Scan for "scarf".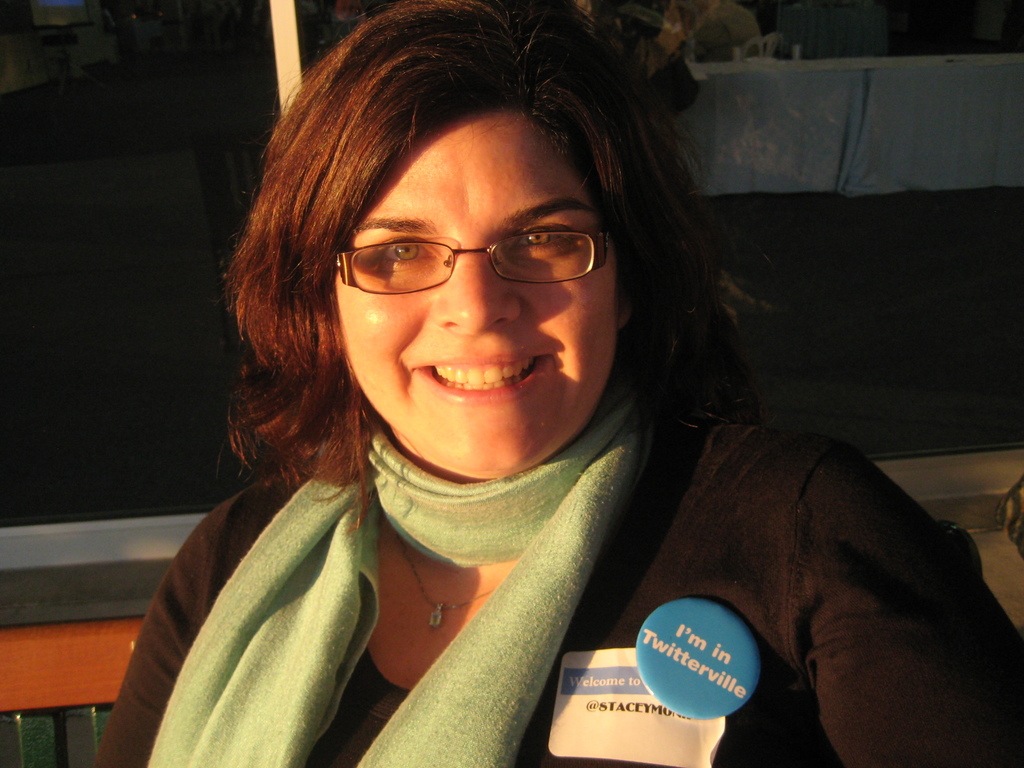
Scan result: x1=136, y1=416, x2=646, y2=767.
